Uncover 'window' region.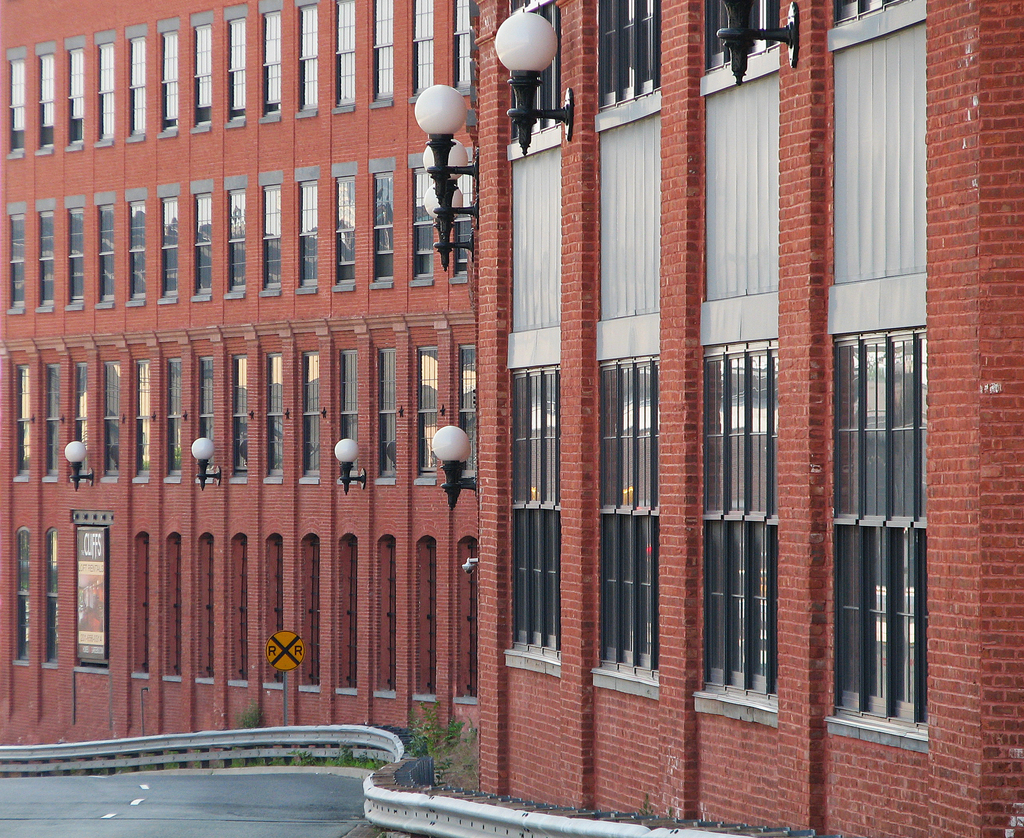
Uncovered: <region>38, 200, 54, 310</region>.
